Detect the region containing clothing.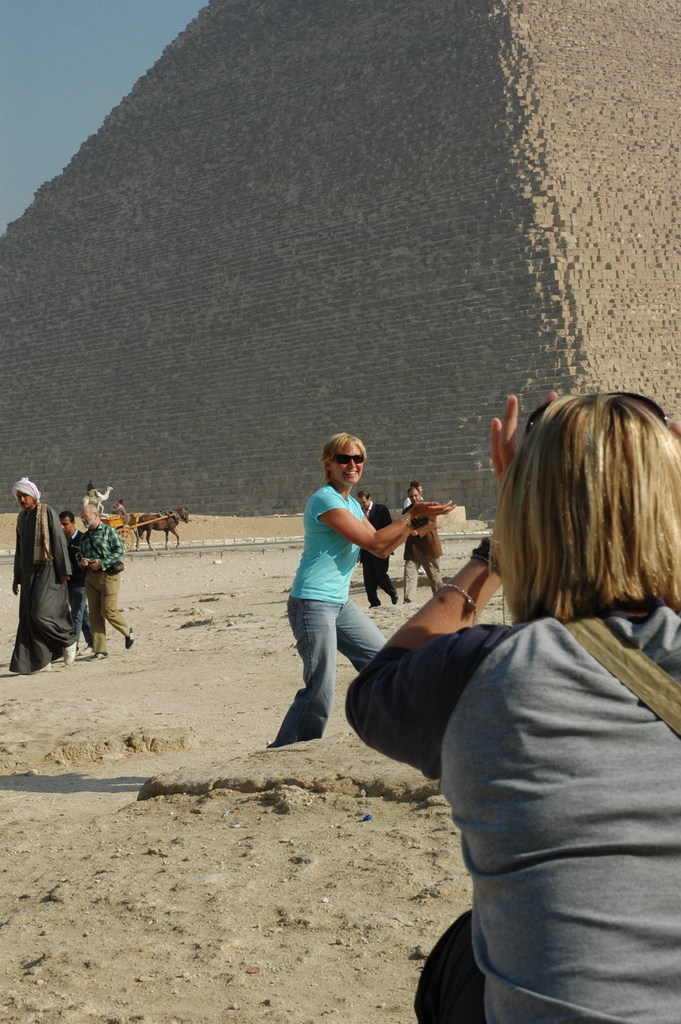
350, 500, 392, 602.
